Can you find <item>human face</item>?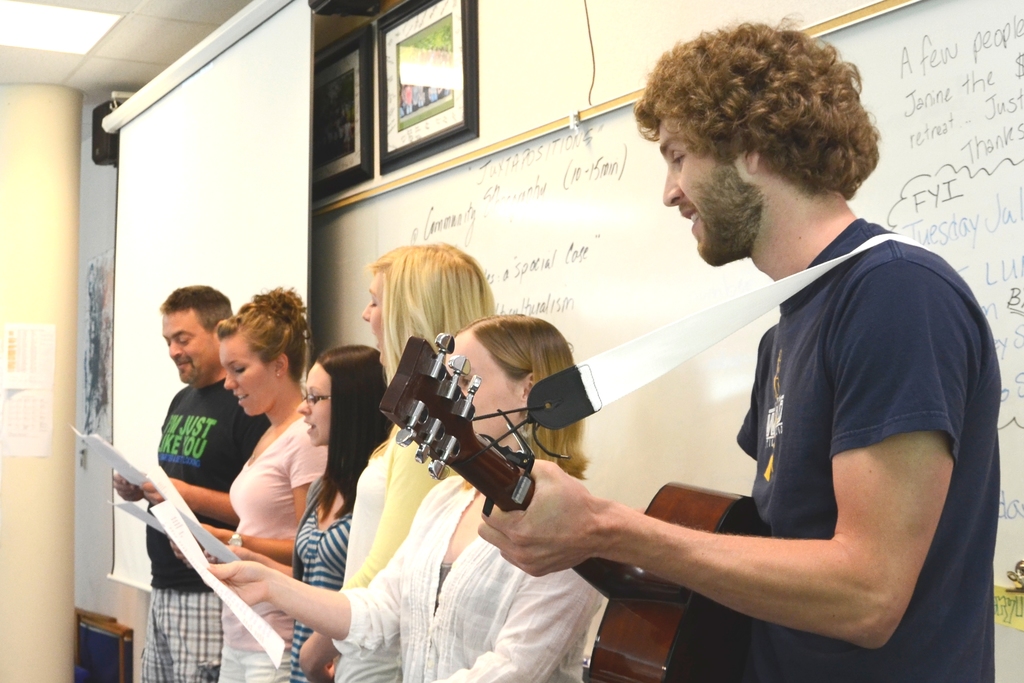
Yes, bounding box: locate(298, 360, 332, 449).
